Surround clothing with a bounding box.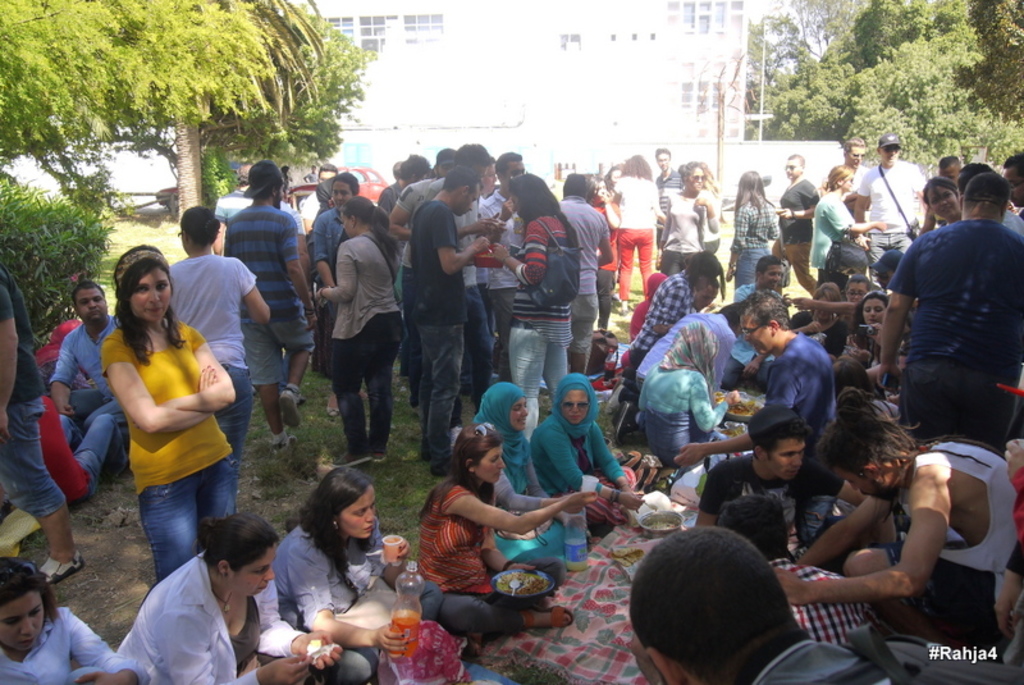
bbox(472, 379, 561, 568).
